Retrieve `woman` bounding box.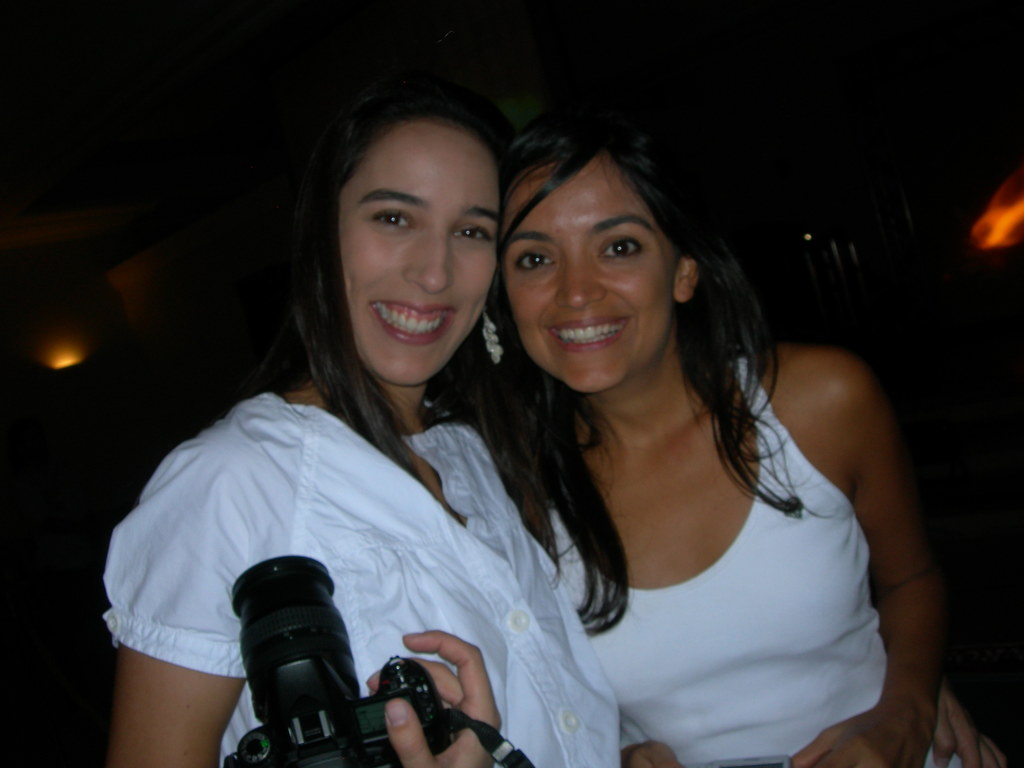
Bounding box: bbox=[102, 80, 591, 767].
